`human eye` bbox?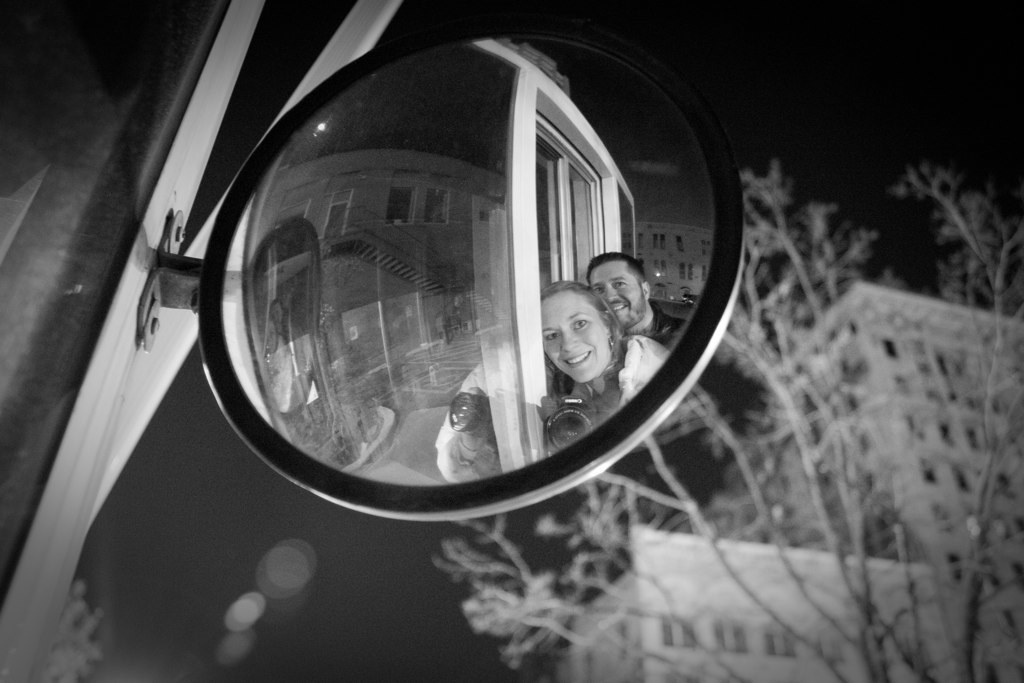
rect(570, 318, 592, 329)
